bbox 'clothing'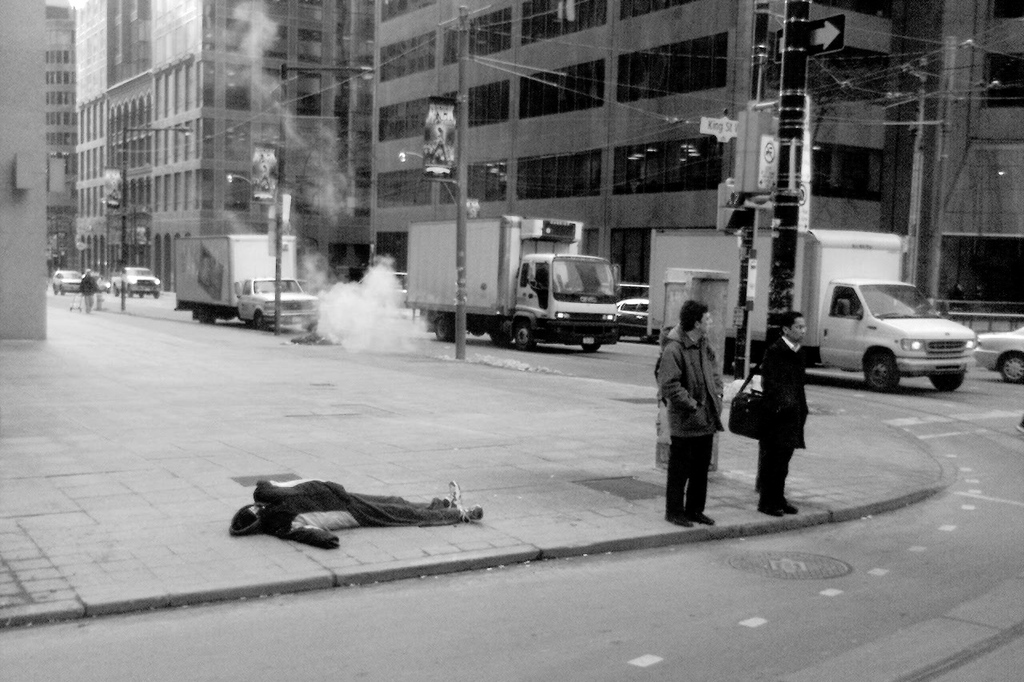
rect(231, 477, 469, 549)
